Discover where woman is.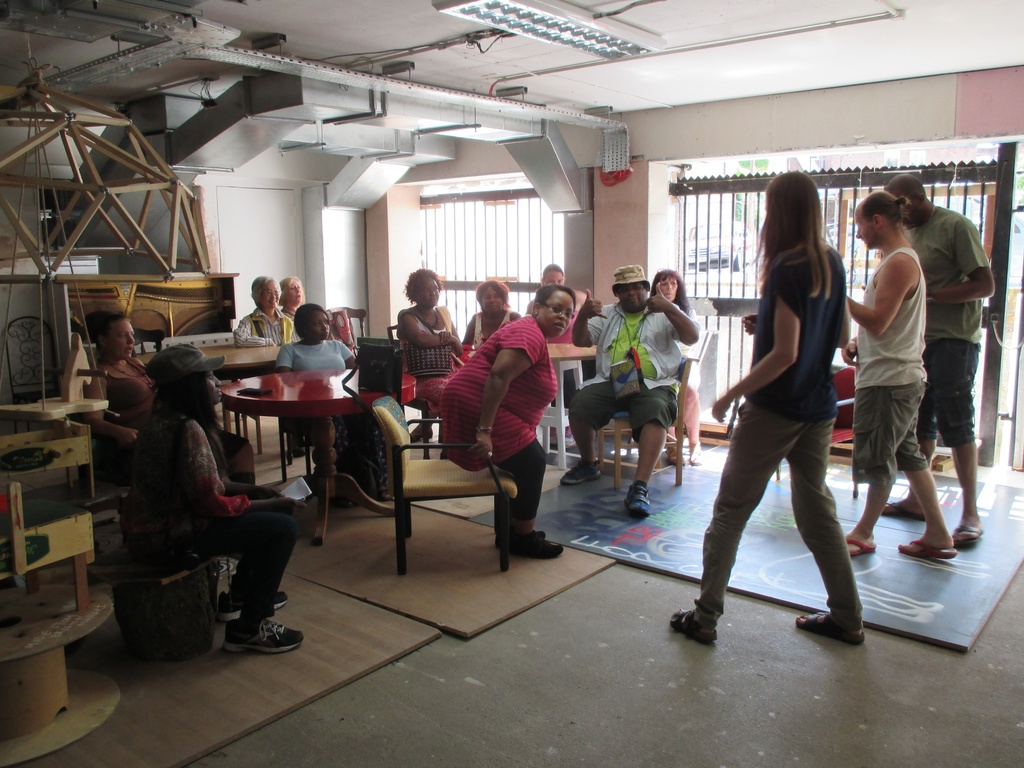
Discovered at select_region(406, 287, 522, 436).
